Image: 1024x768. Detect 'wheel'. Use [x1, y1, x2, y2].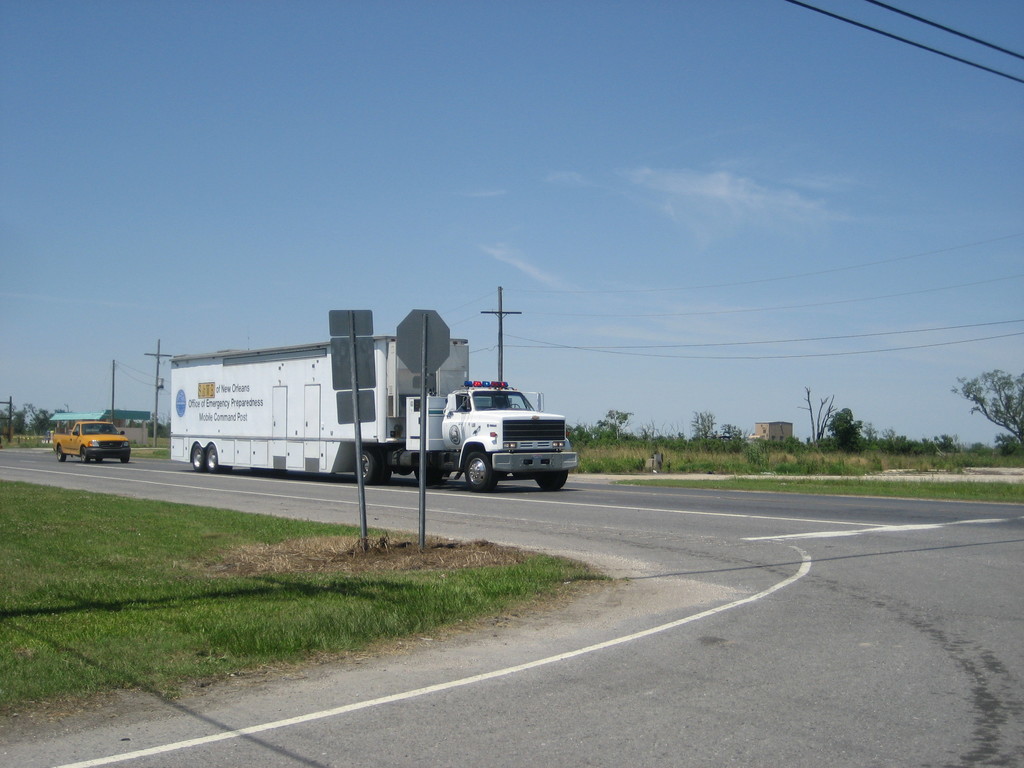
[537, 471, 568, 492].
